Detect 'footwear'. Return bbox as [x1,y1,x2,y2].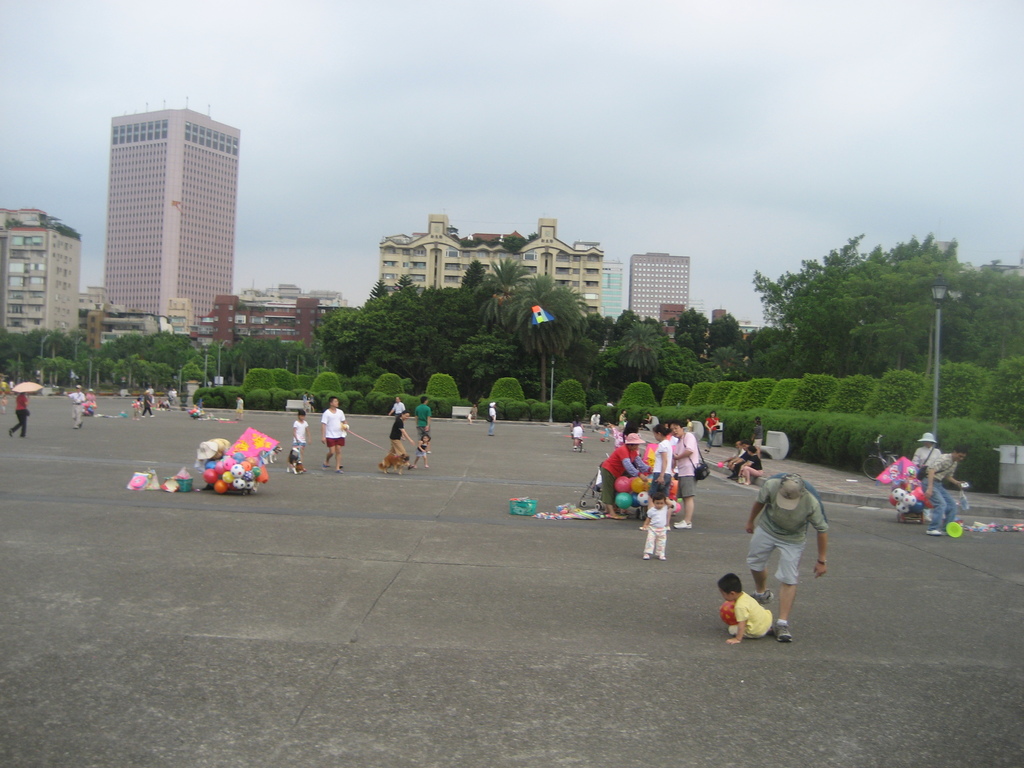
[747,587,773,608].
